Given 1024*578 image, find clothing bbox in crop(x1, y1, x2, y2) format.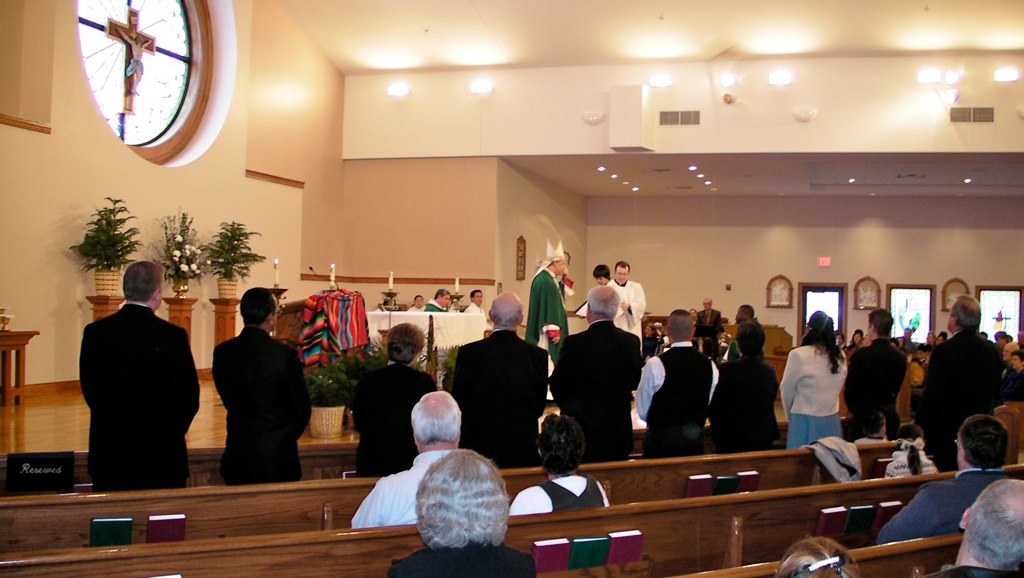
crop(632, 340, 721, 461).
